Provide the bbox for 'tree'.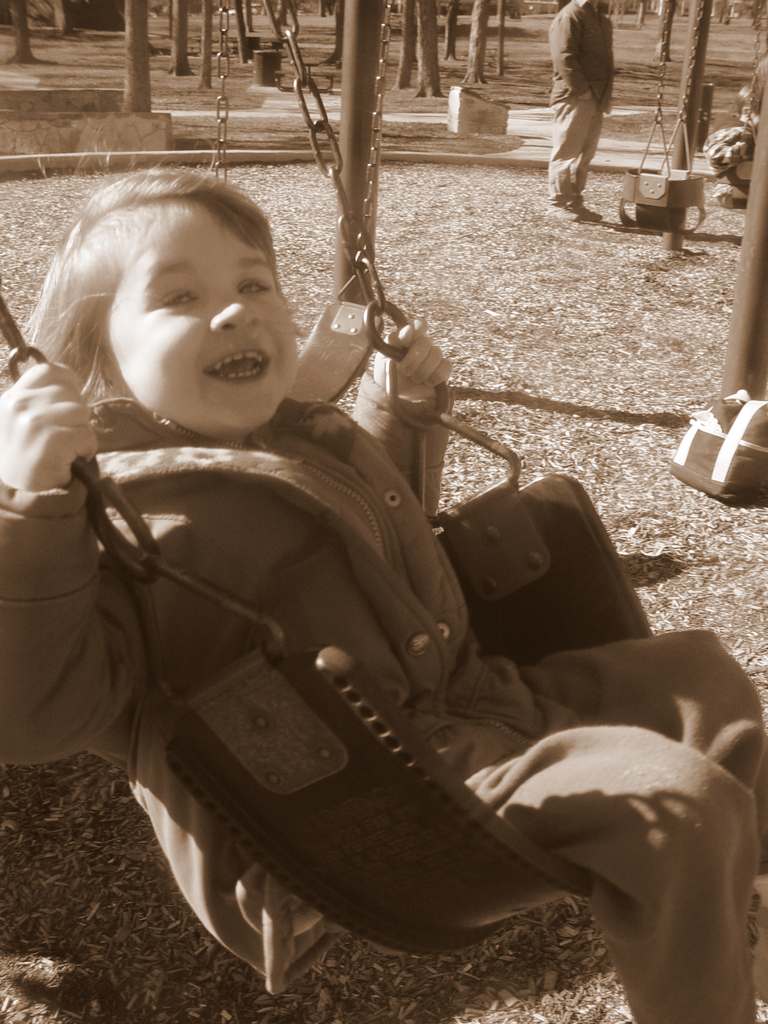
[314, 0, 343, 68].
